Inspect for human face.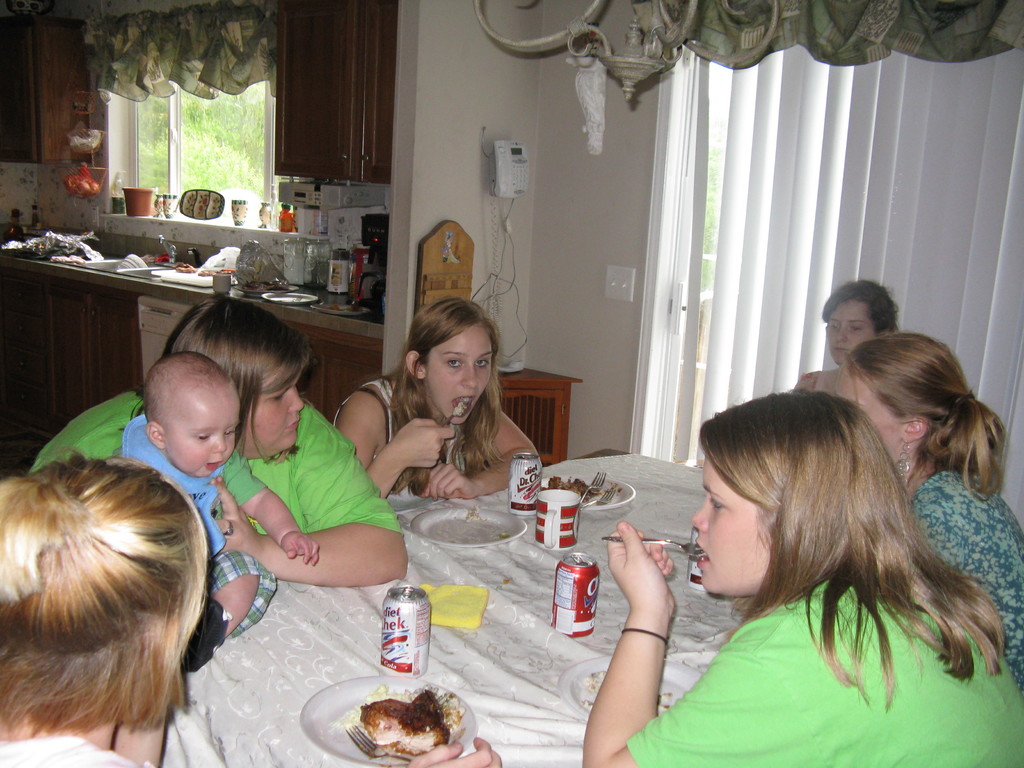
Inspection: BBox(694, 463, 774, 593).
